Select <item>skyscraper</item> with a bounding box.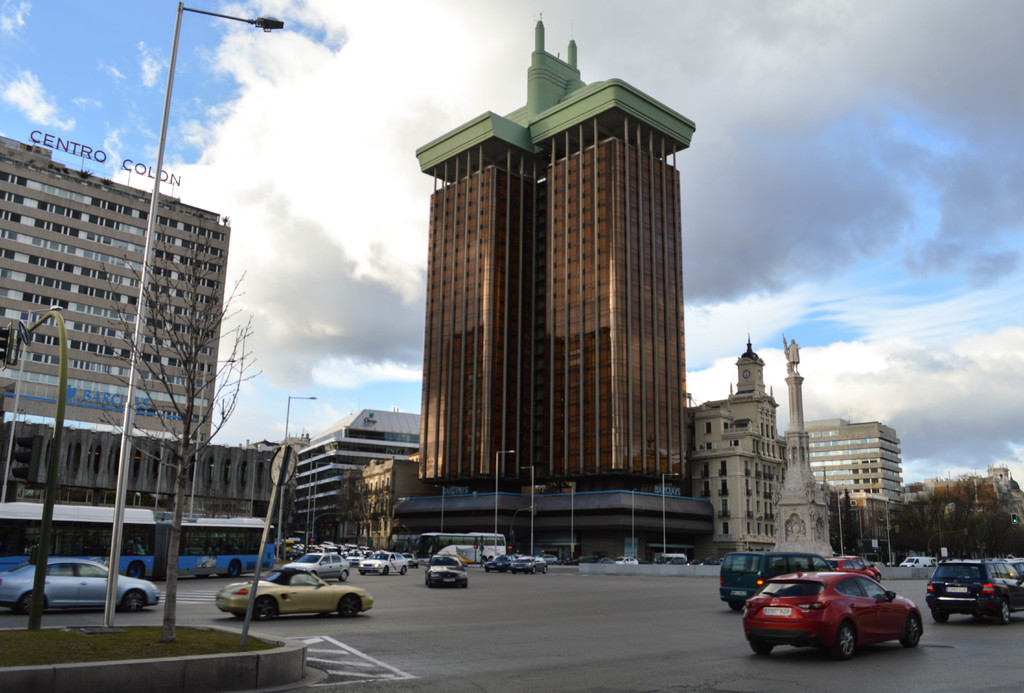
<region>0, 129, 230, 553</region>.
